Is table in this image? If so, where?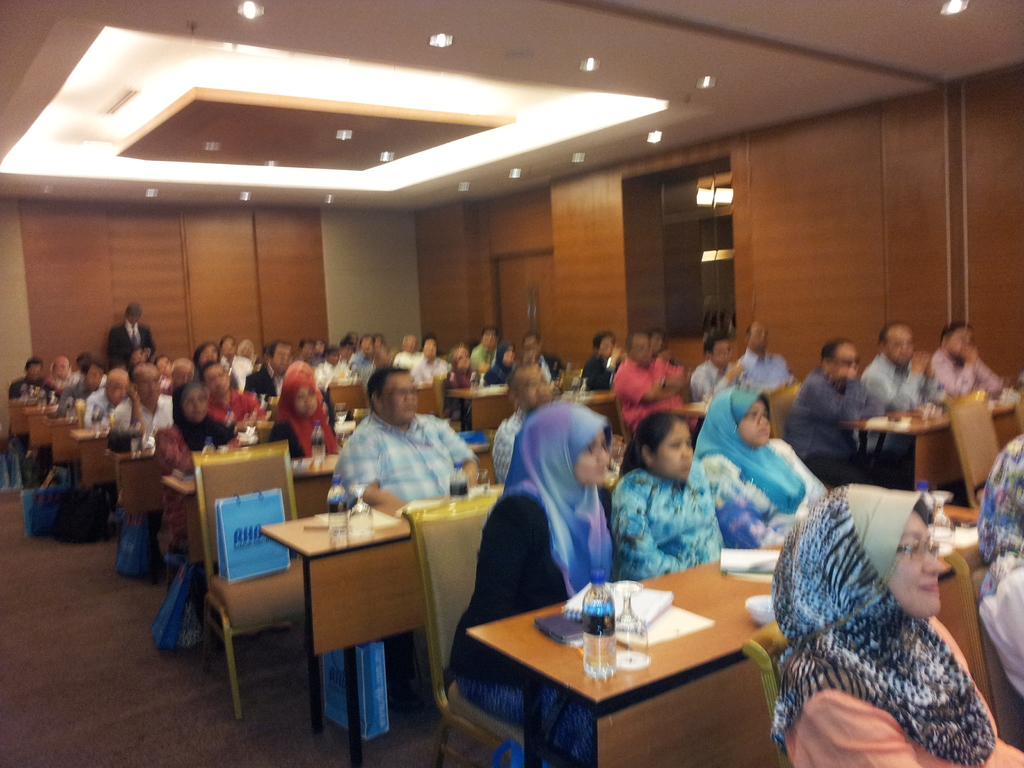
Yes, at x1=163, y1=444, x2=360, y2=569.
